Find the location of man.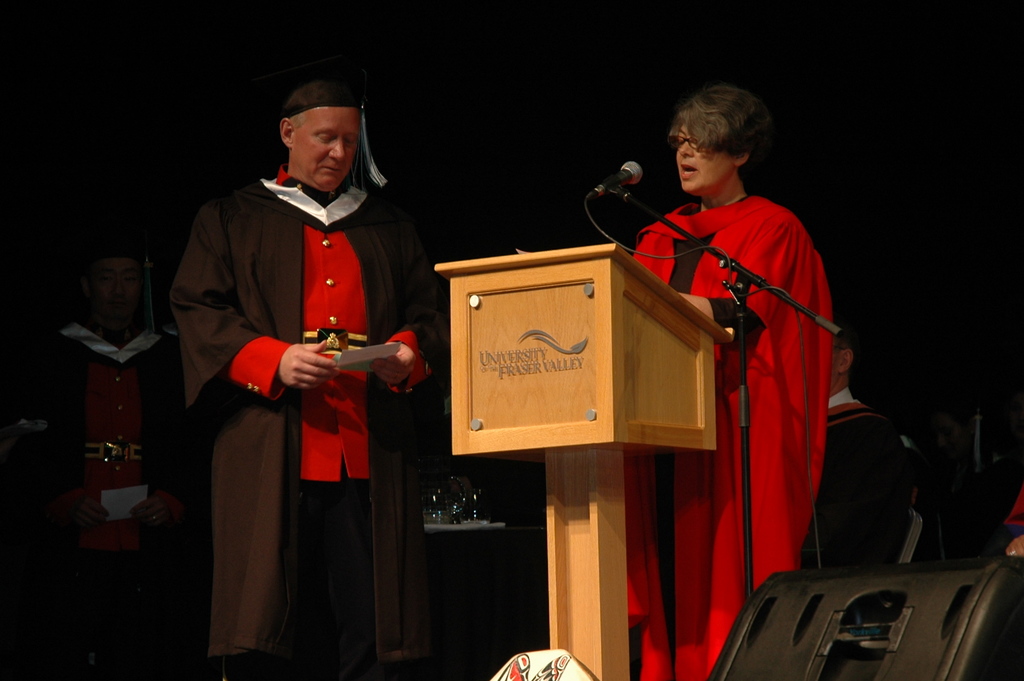
Location: {"left": 16, "top": 243, "right": 191, "bottom": 680}.
